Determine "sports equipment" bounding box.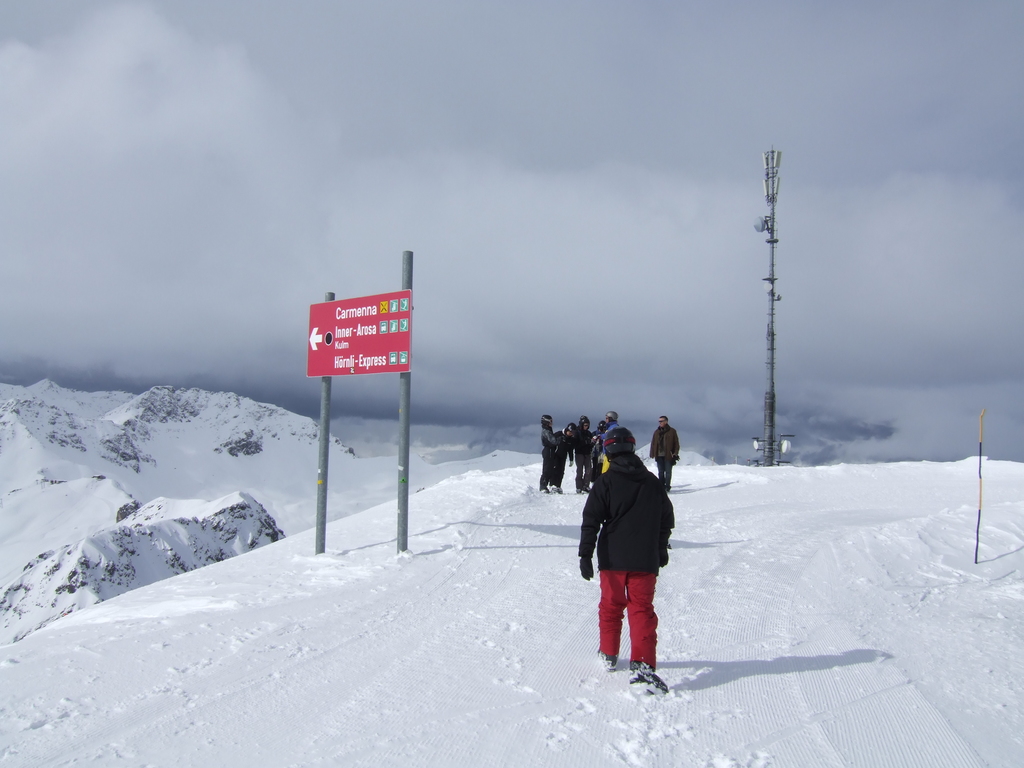
Determined: left=598, top=421, right=607, bottom=430.
